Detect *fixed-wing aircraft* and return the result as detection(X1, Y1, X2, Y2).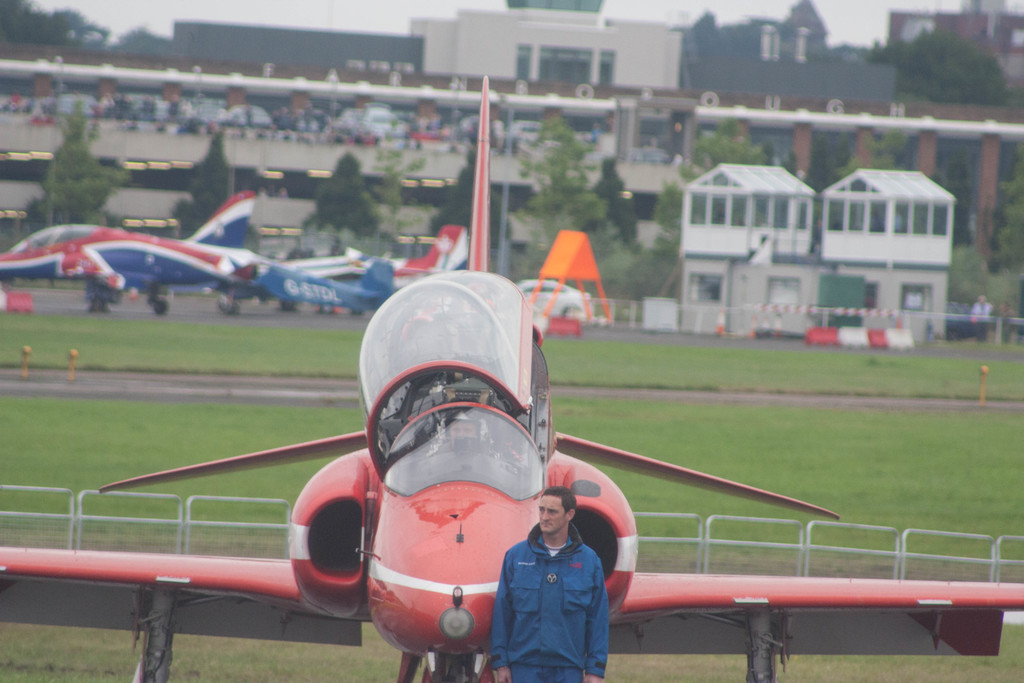
detection(211, 261, 400, 315).
